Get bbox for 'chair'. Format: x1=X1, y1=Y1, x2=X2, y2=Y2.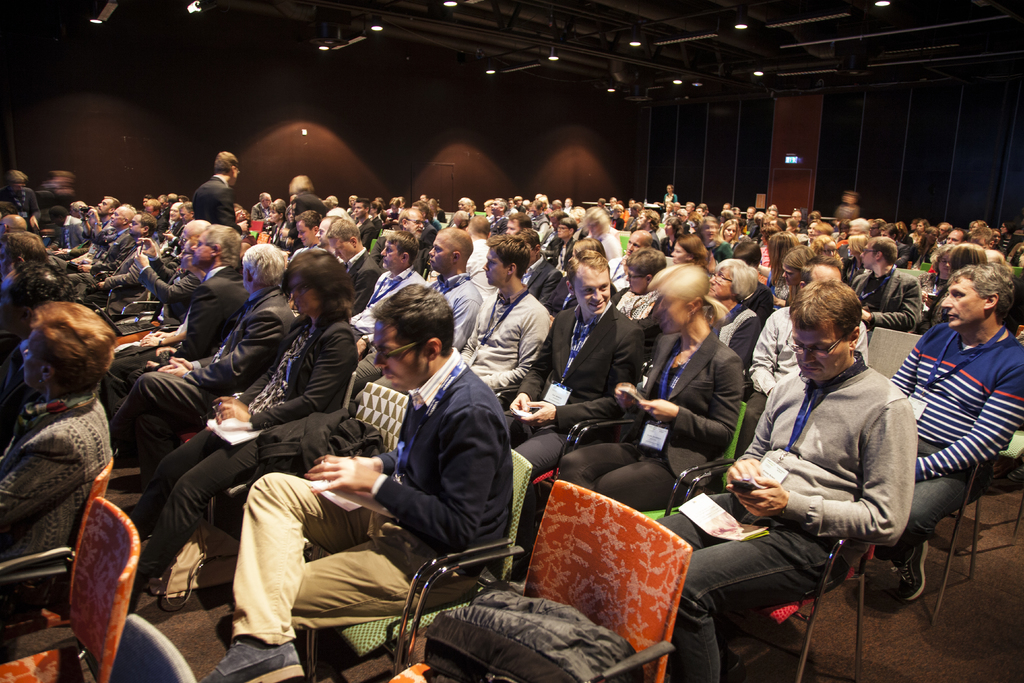
x1=111, y1=293, x2=163, y2=337.
